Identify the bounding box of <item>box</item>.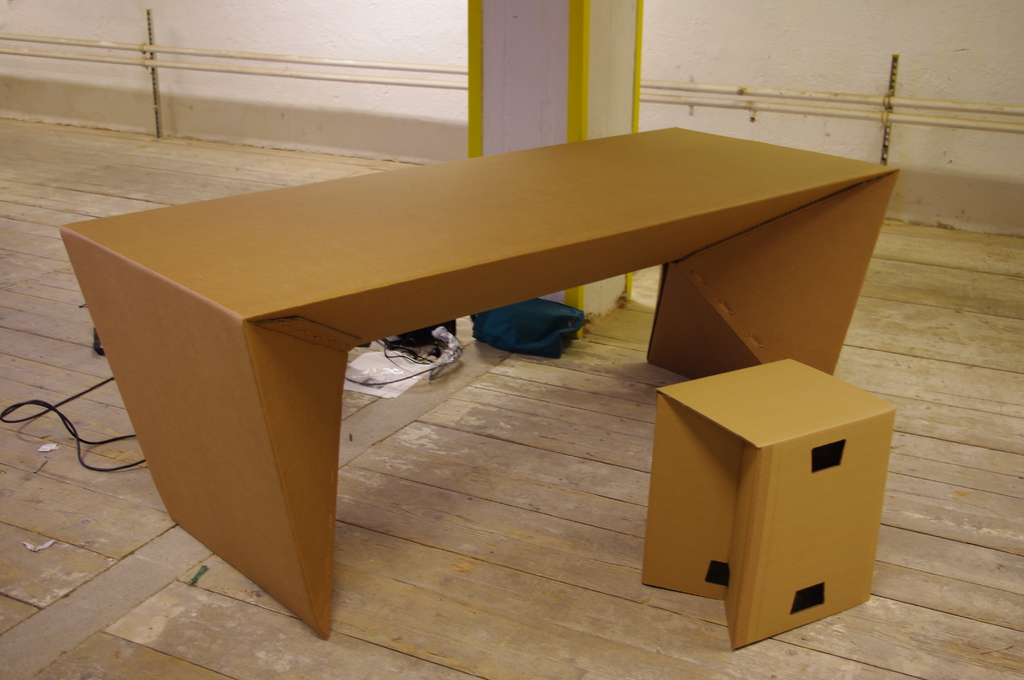
detection(641, 353, 899, 649).
